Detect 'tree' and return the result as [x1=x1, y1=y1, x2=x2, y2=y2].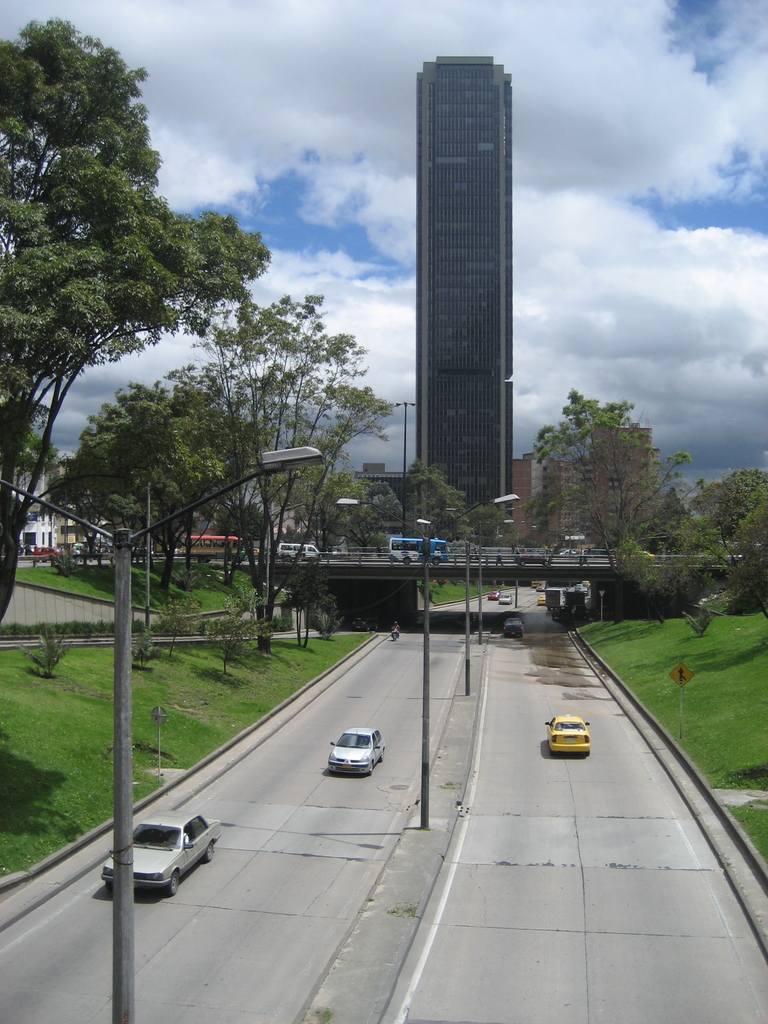
[x1=293, y1=557, x2=346, y2=645].
